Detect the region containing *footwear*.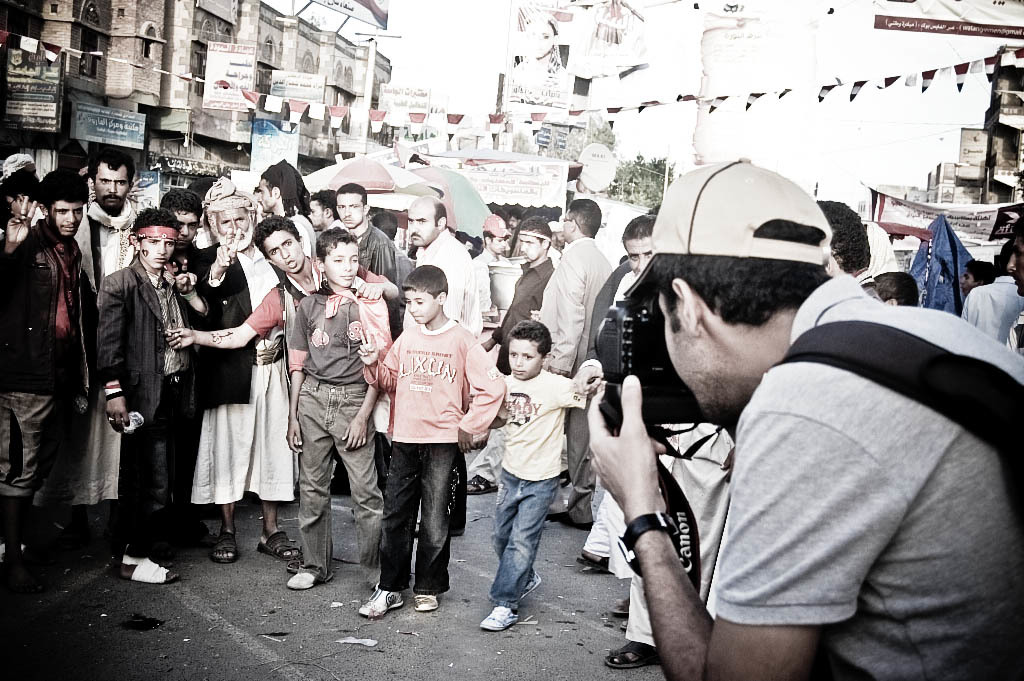
467, 606, 520, 636.
